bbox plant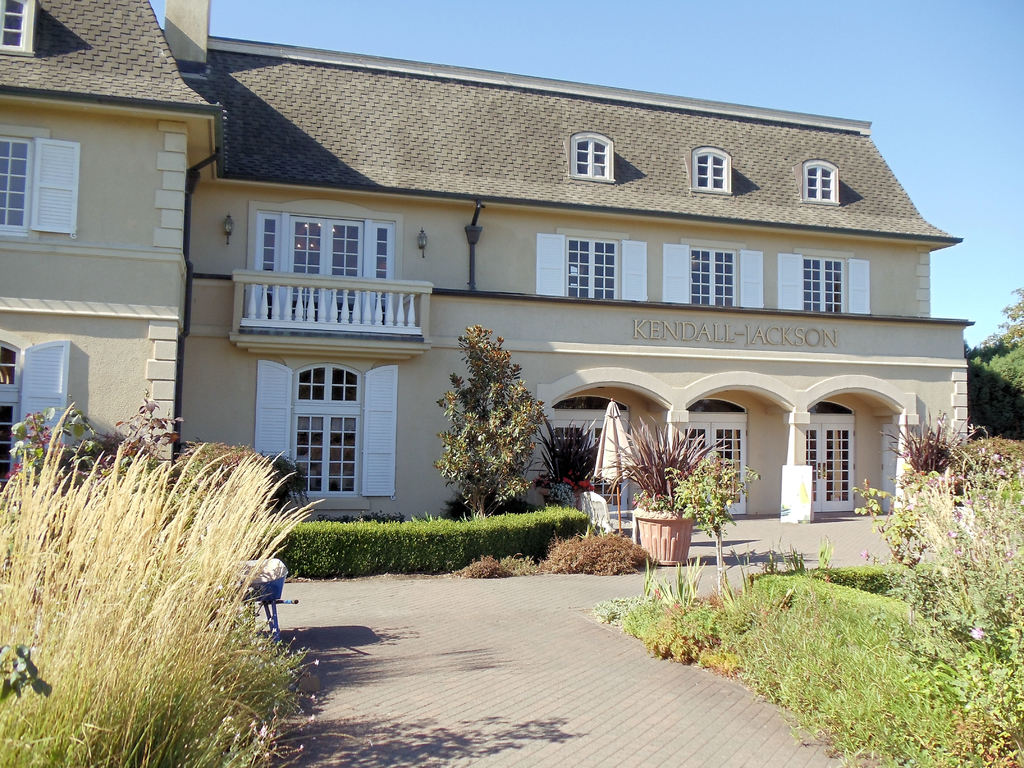
116:393:181:467
